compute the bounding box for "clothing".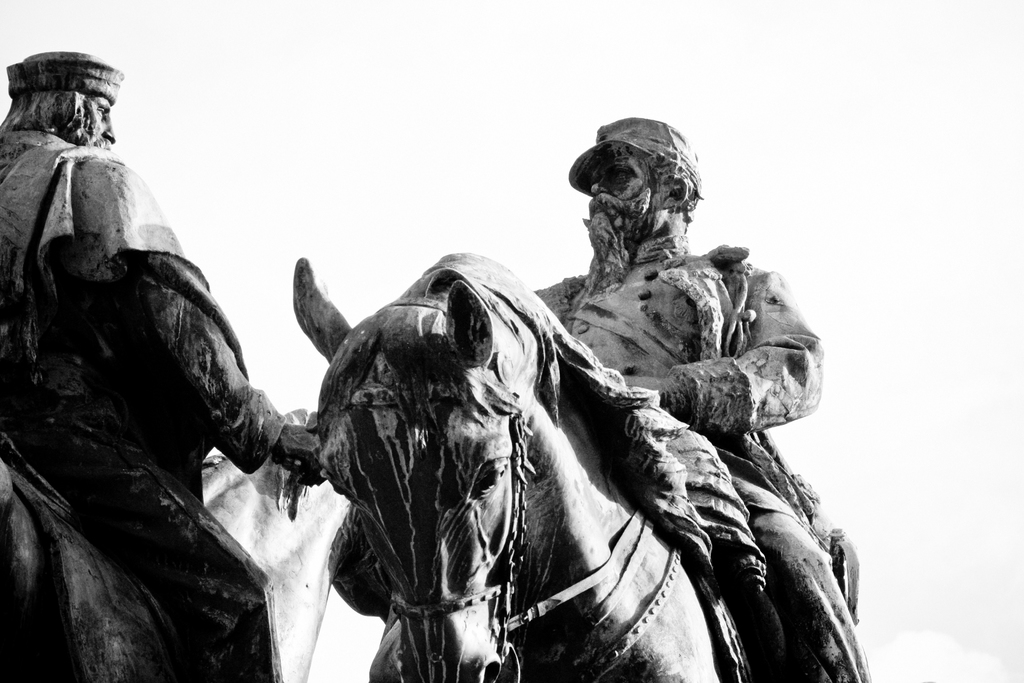
{"x1": 565, "y1": 115, "x2": 712, "y2": 201}.
